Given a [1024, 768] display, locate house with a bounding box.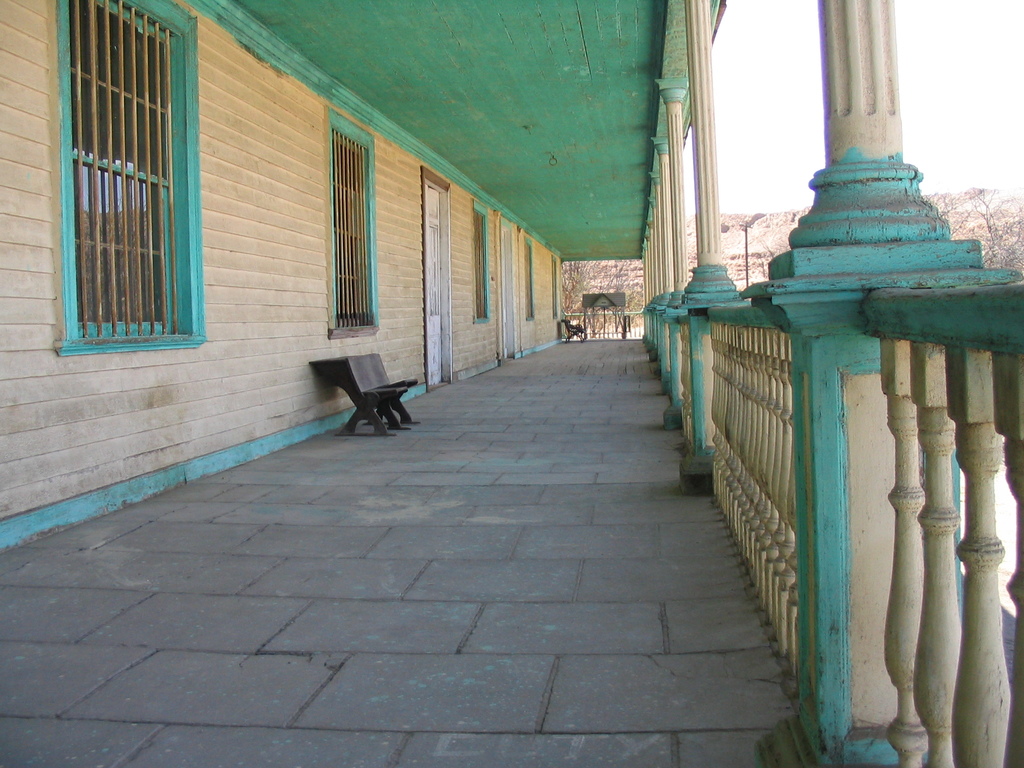
Located: <bbox>0, 0, 1021, 767</bbox>.
